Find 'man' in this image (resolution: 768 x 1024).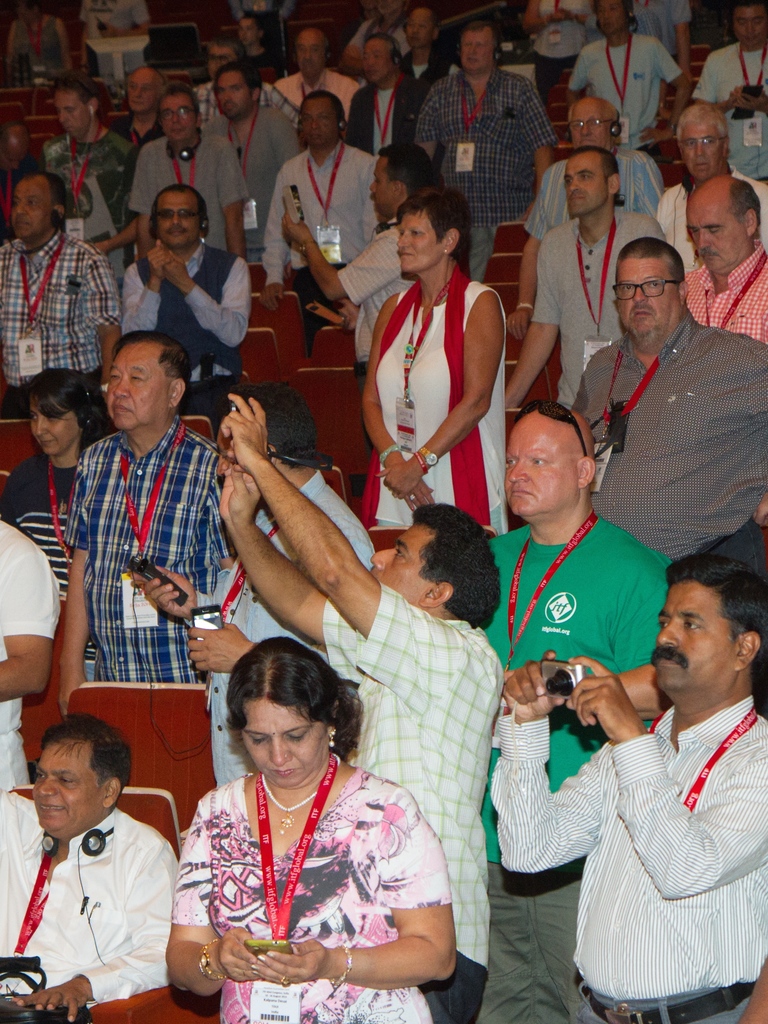
rect(0, 175, 115, 422).
